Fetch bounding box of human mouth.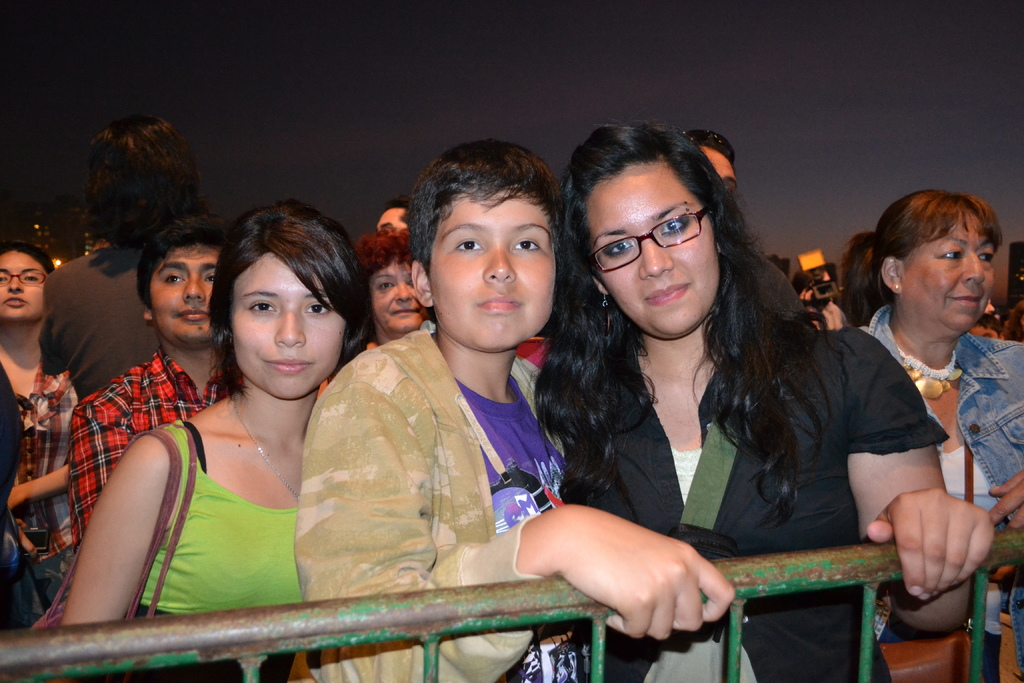
Bbox: <bbox>387, 304, 420, 318</bbox>.
